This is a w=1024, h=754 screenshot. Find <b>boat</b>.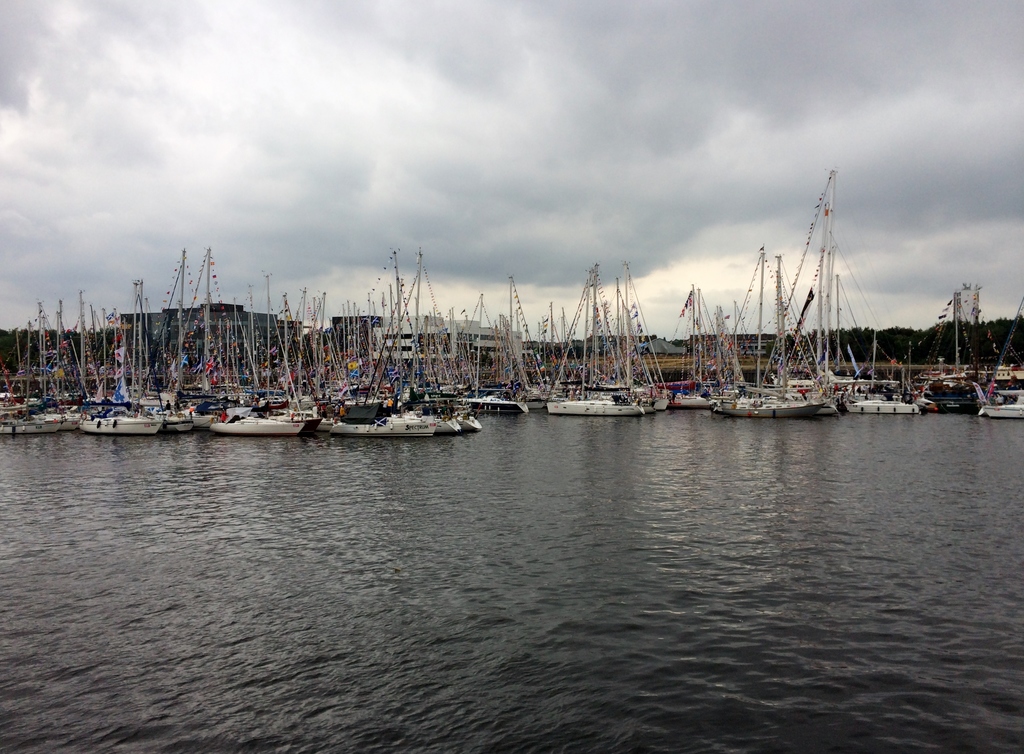
Bounding box: <bbox>712, 266, 833, 421</bbox>.
